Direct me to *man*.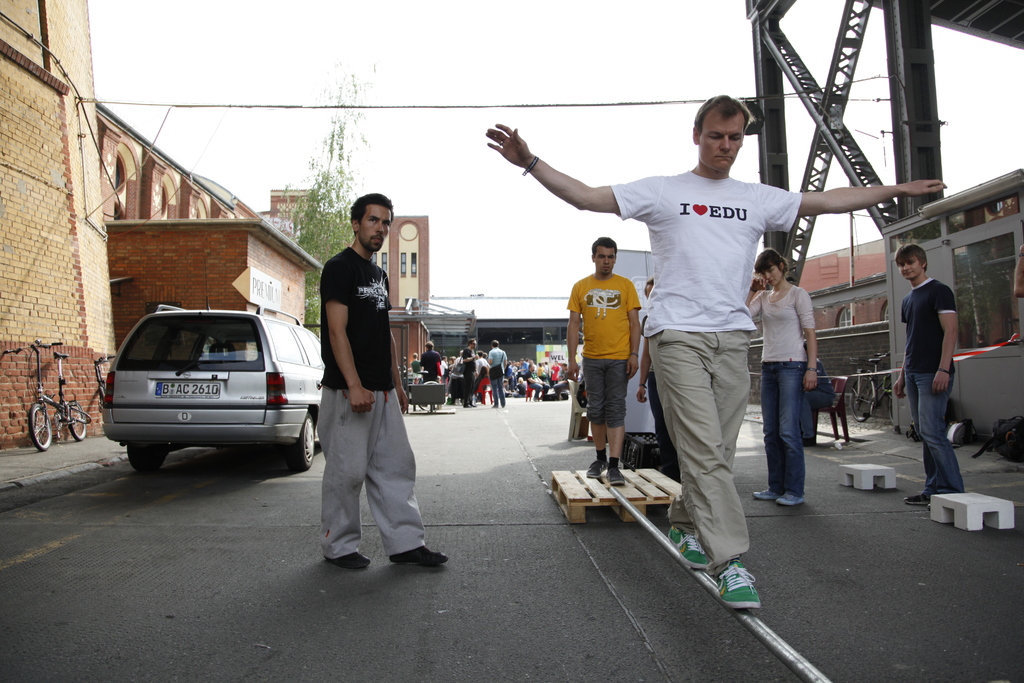
Direction: <box>629,278,699,499</box>.
